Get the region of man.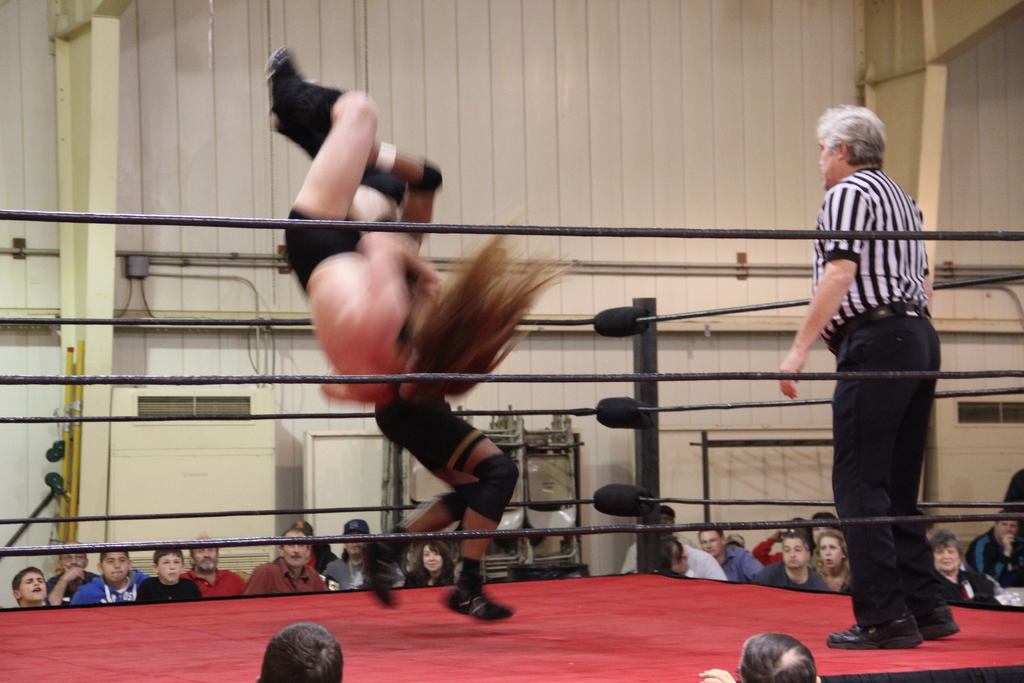
771:162:960:650.
